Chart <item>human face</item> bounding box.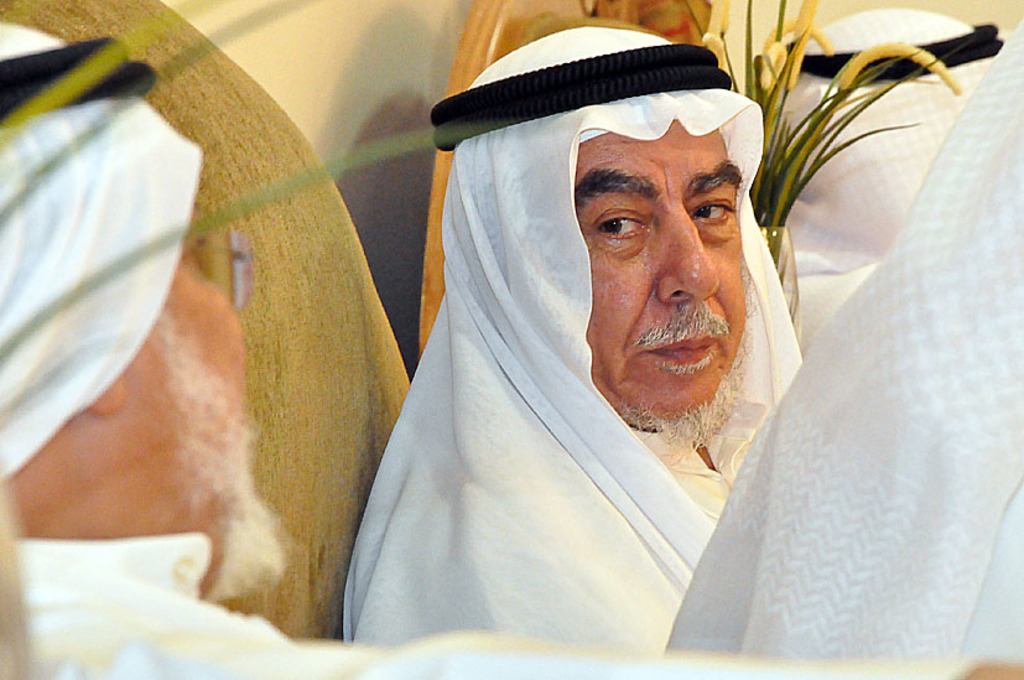
Charted: (573,119,752,417).
